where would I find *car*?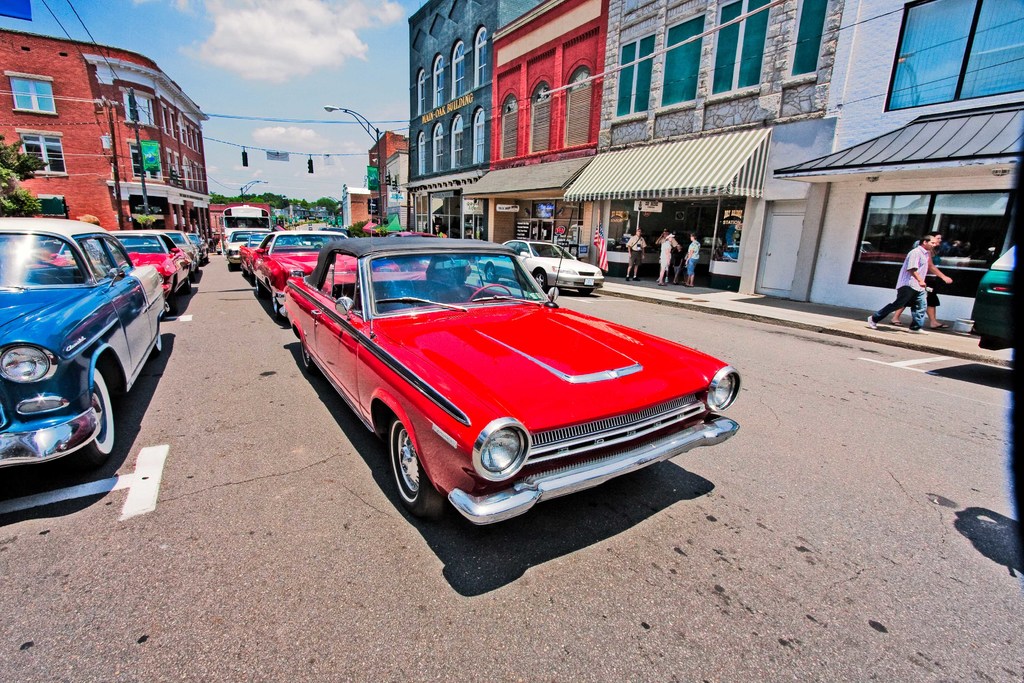
At x1=278 y1=199 x2=743 y2=543.
